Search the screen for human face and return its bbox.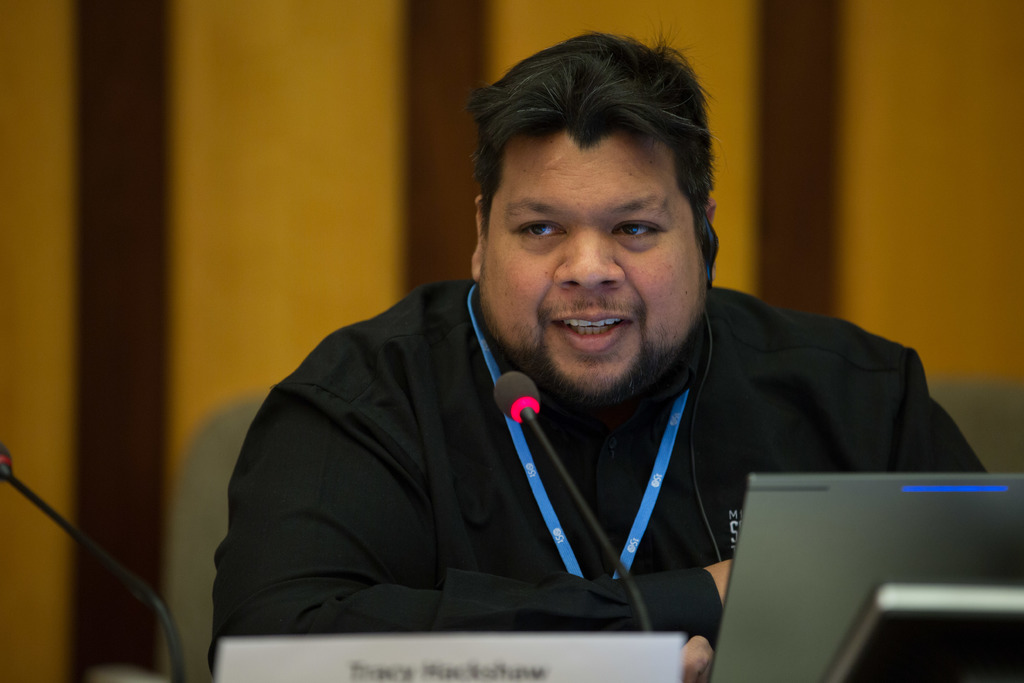
Found: pyautogui.locateOnScreen(483, 131, 712, 395).
